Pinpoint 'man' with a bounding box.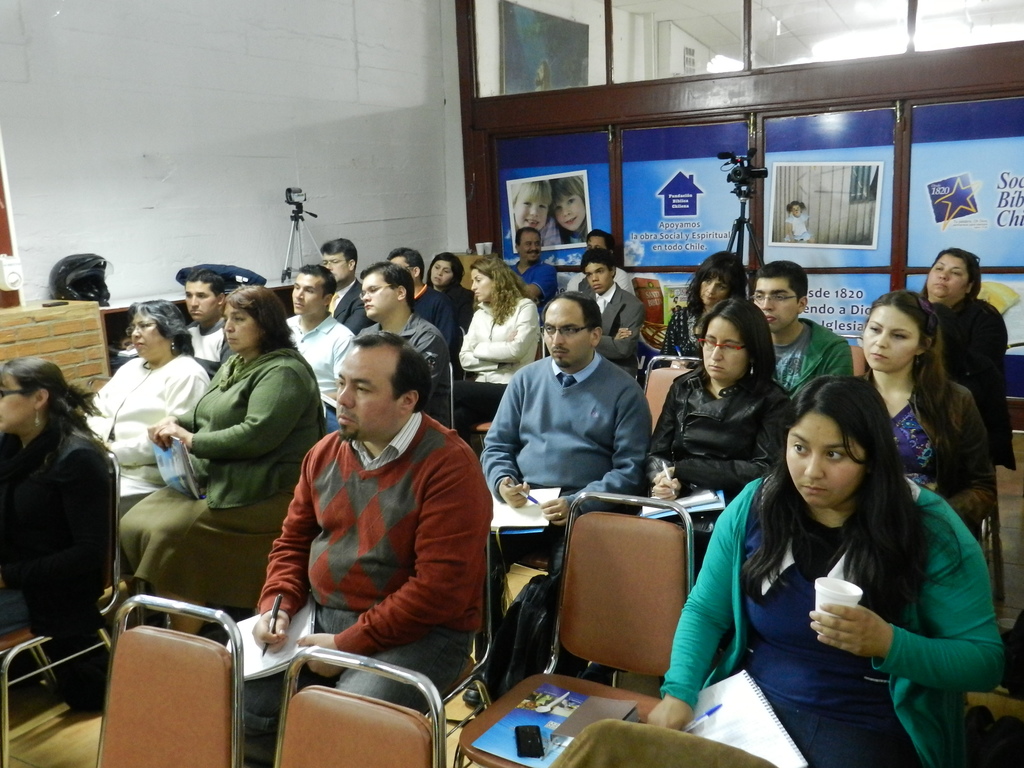
225,333,491,767.
